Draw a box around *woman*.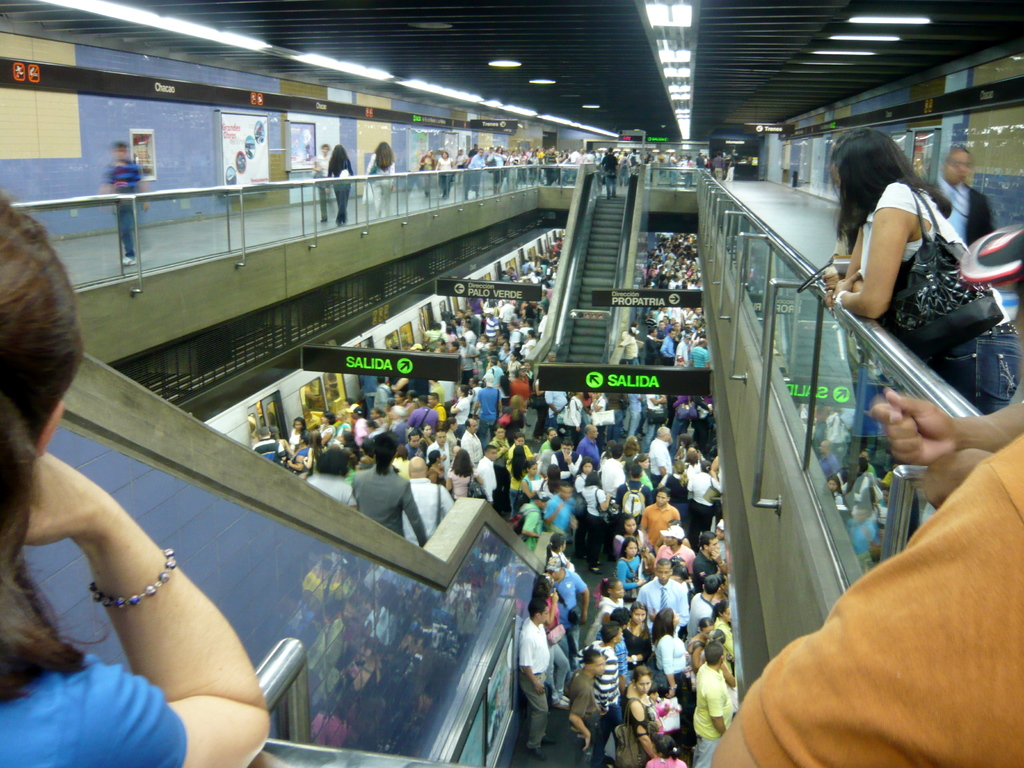
<bbox>502, 446, 539, 519</bbox>.
